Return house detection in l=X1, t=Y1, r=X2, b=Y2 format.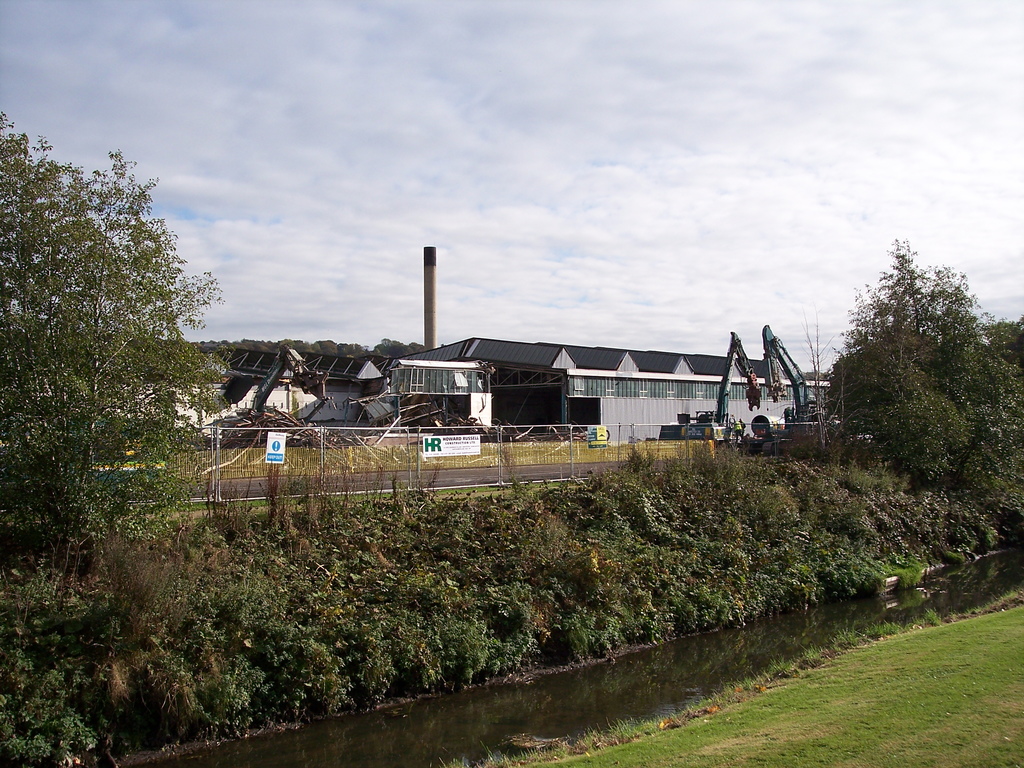
l=189, t=341, r=390, b=442.
